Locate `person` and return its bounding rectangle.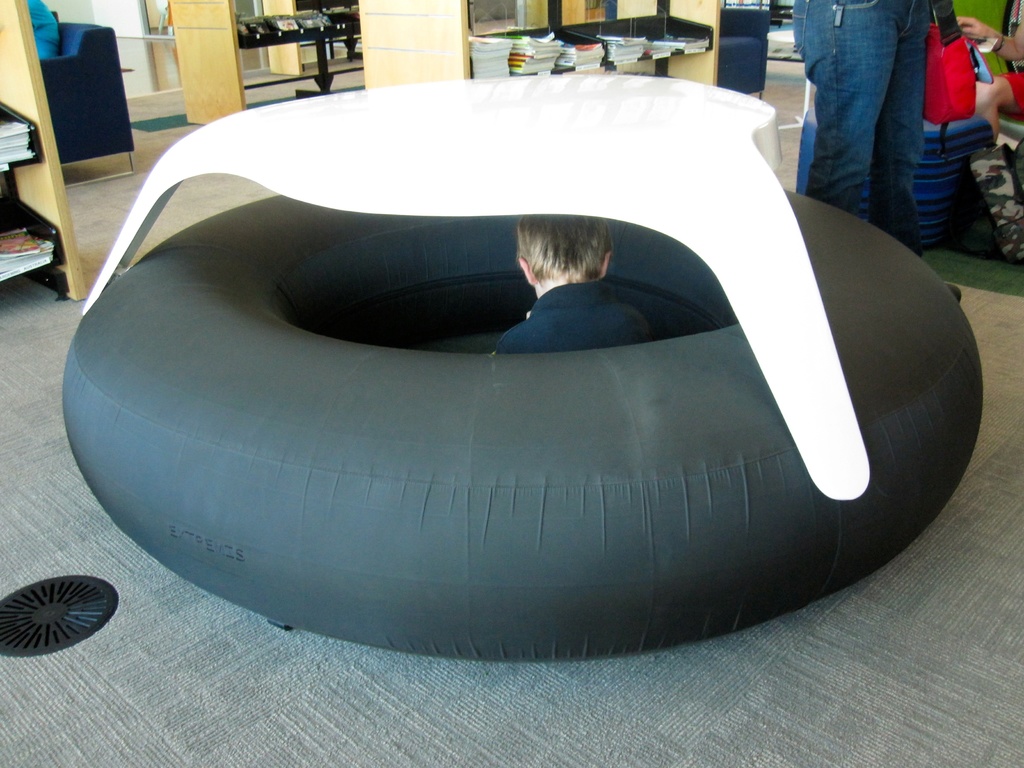
(left=22, top=0, right=59, bottom=54).
